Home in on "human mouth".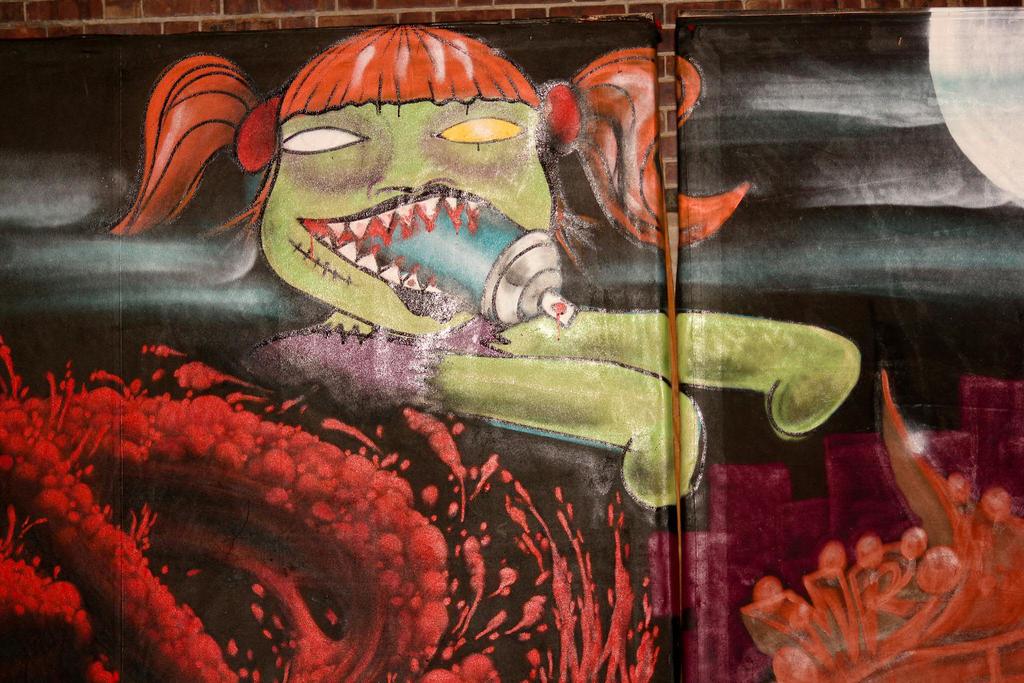
Homed in at 299 186 520 312.
